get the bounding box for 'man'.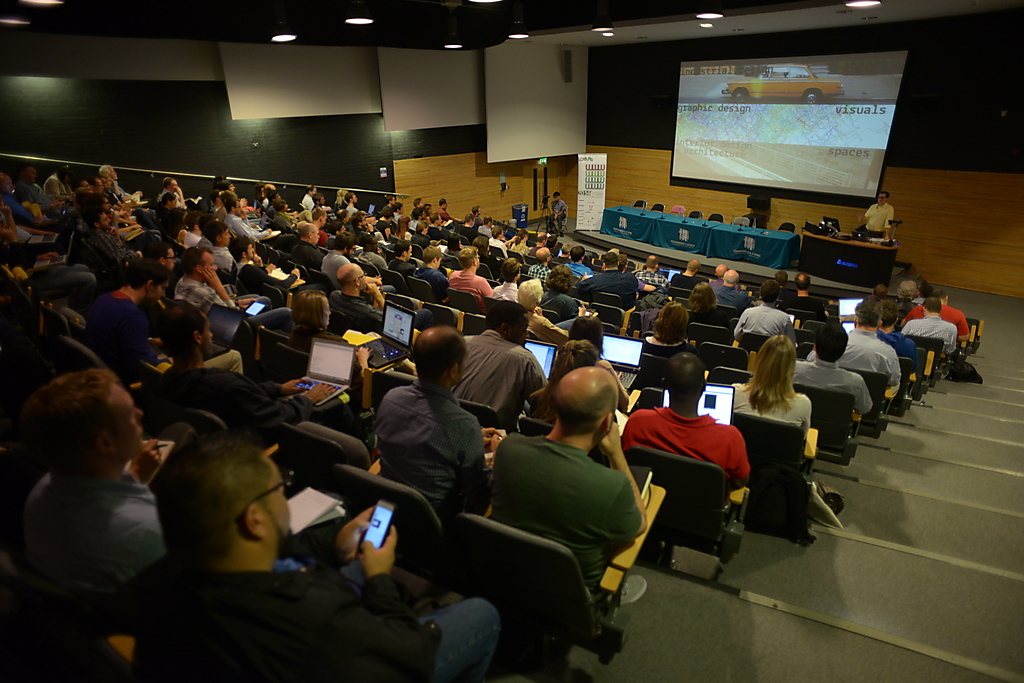
crop(909, 292, 972, 341).
